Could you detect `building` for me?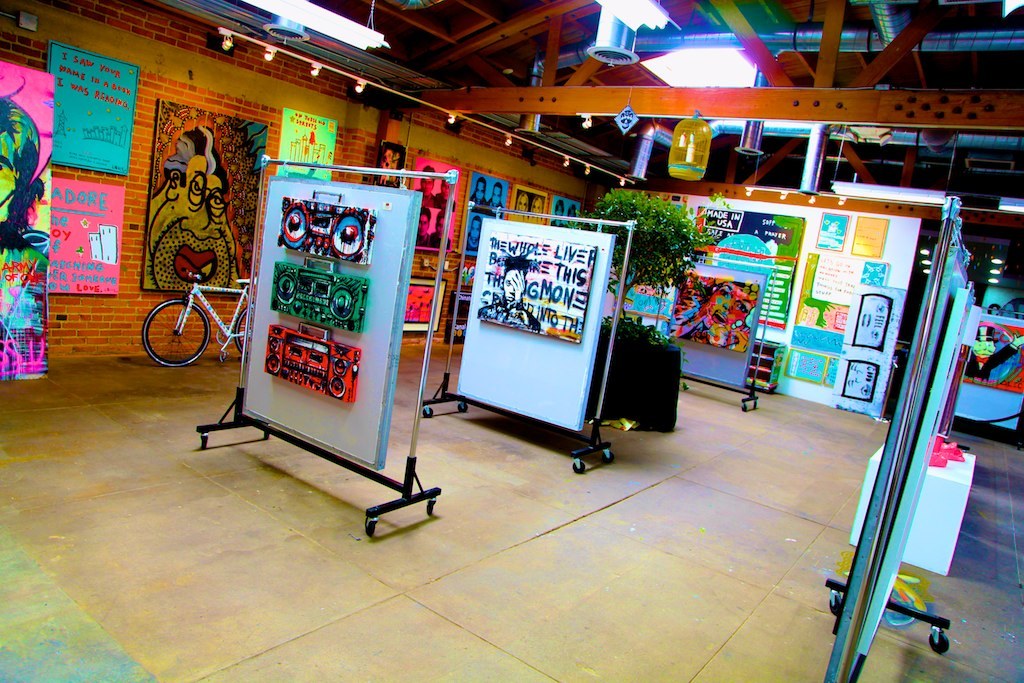
Detection result: 0,0,1023,682.
